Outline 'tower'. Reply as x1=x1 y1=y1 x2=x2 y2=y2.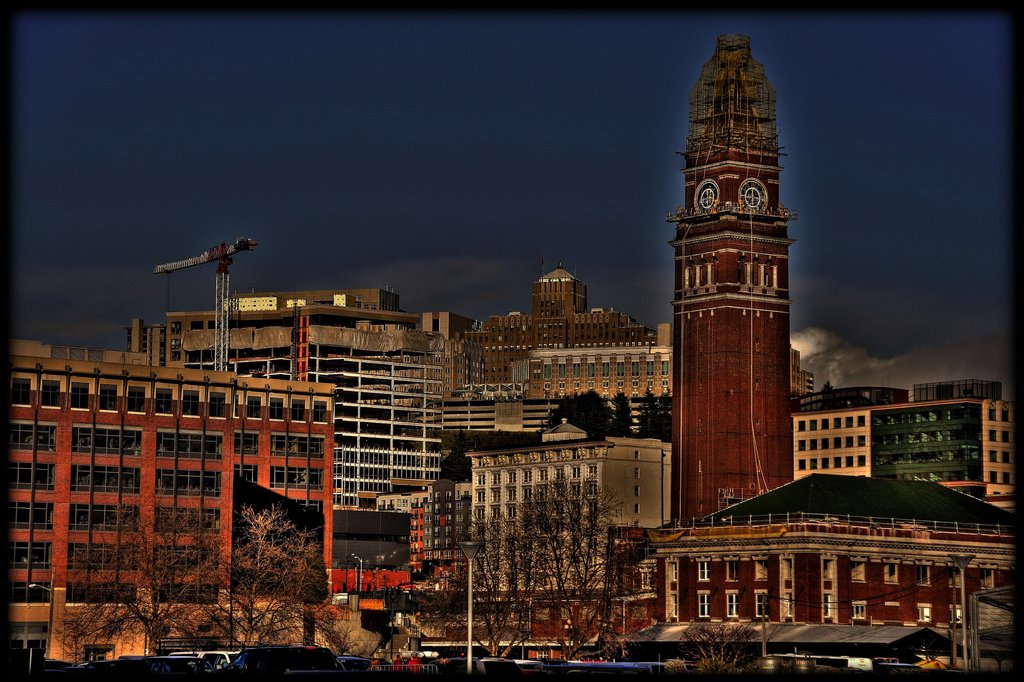
x1=788 y1=351 x2=813 y2=393.
